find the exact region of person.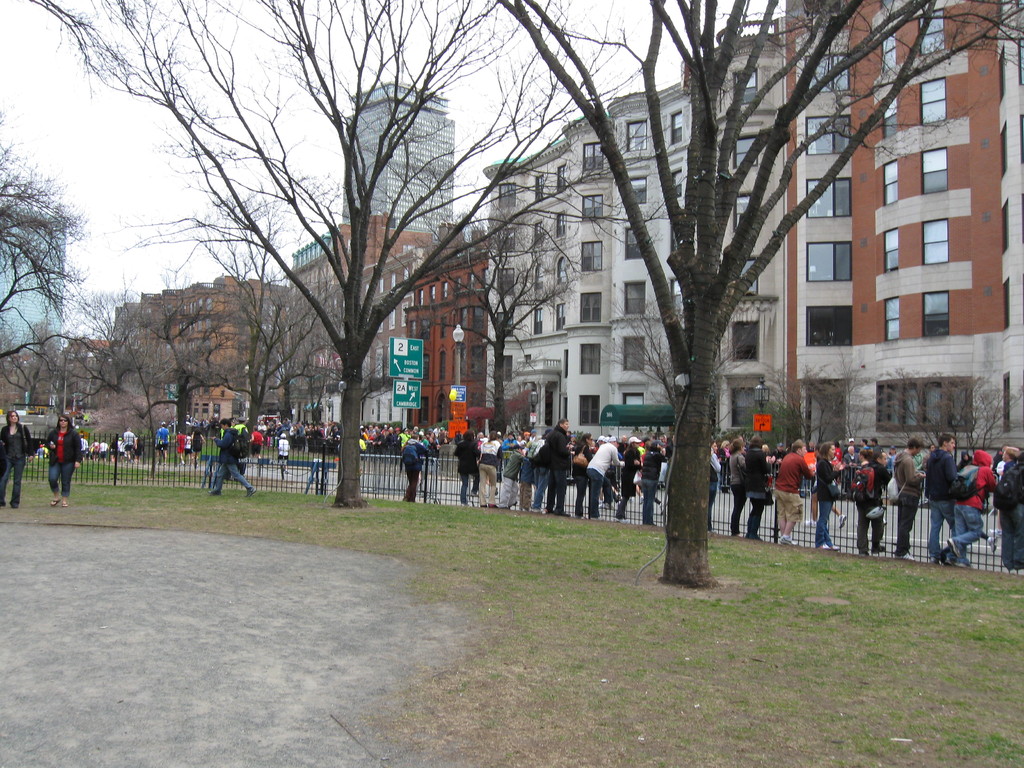
Exact region: (211, 419, 255, 495).
